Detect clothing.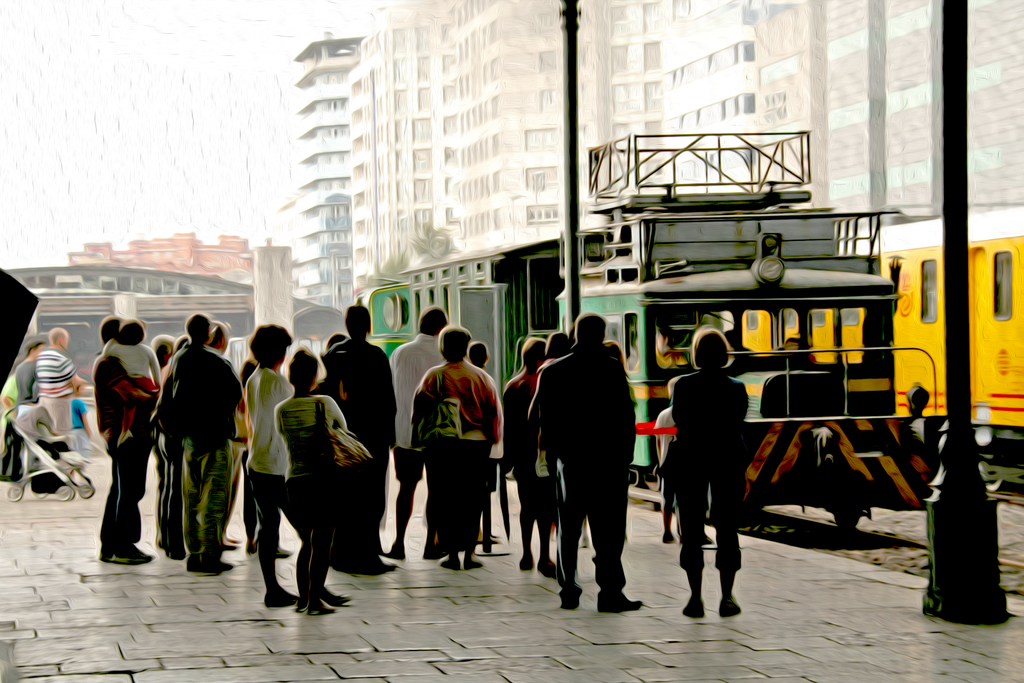
Detected at (x1=15, y1=358, x2=40, y2=459).
